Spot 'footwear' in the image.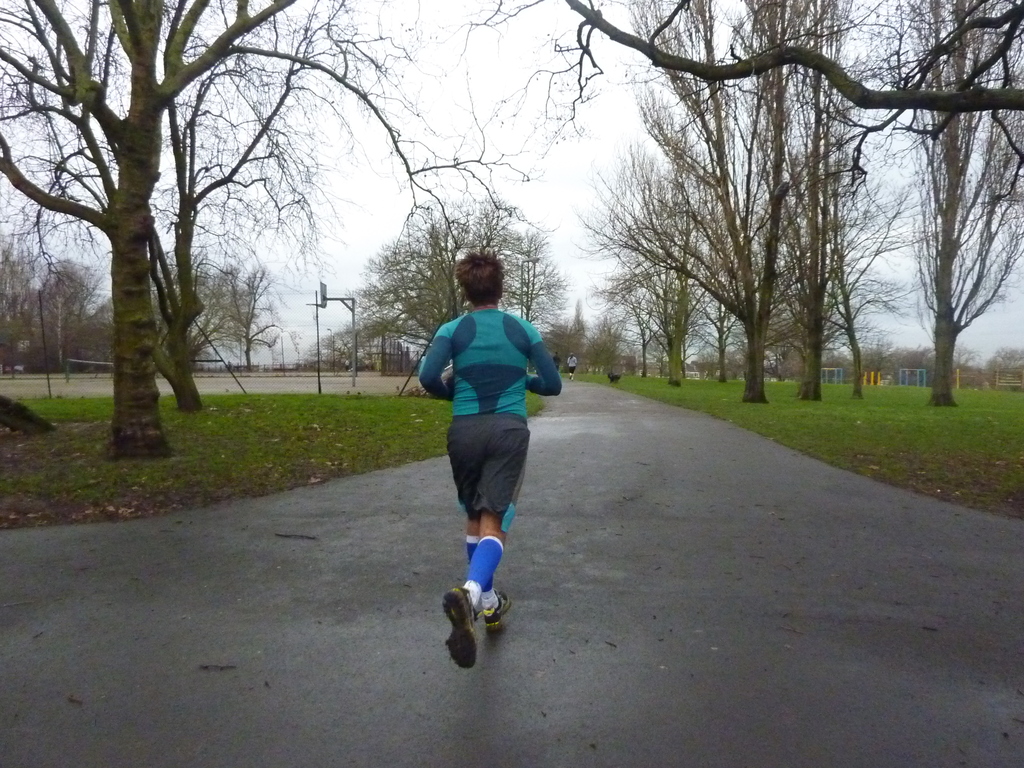
'footwear' found at pyautogui.locateOnScreen(438, 563, 509, 664).
